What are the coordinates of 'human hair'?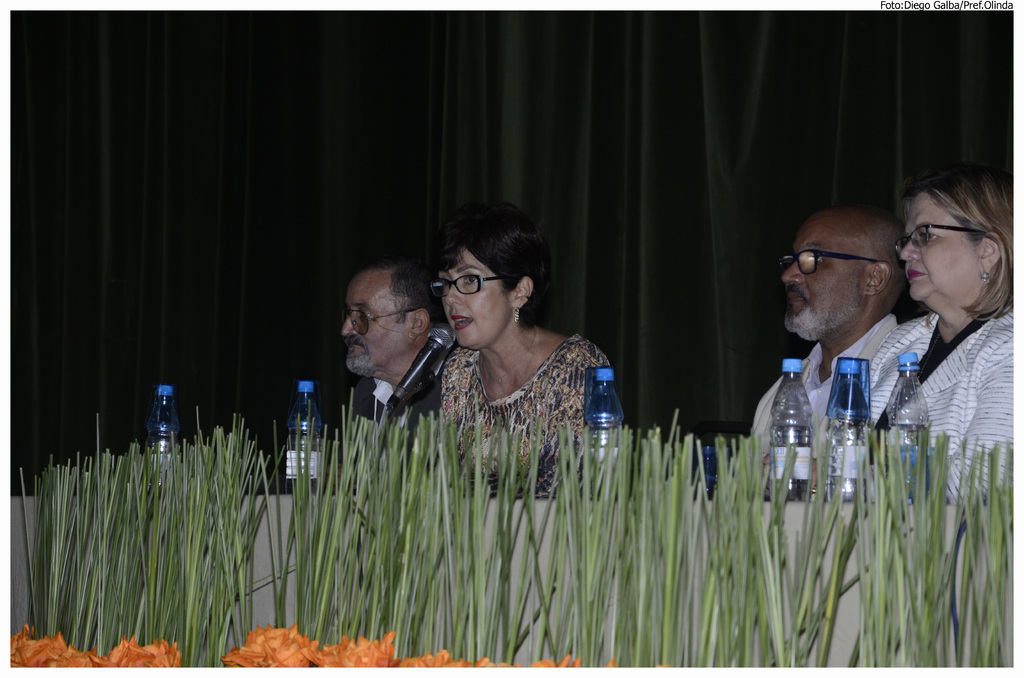
x1=892, y1=159, x2=1016, y2=325.
